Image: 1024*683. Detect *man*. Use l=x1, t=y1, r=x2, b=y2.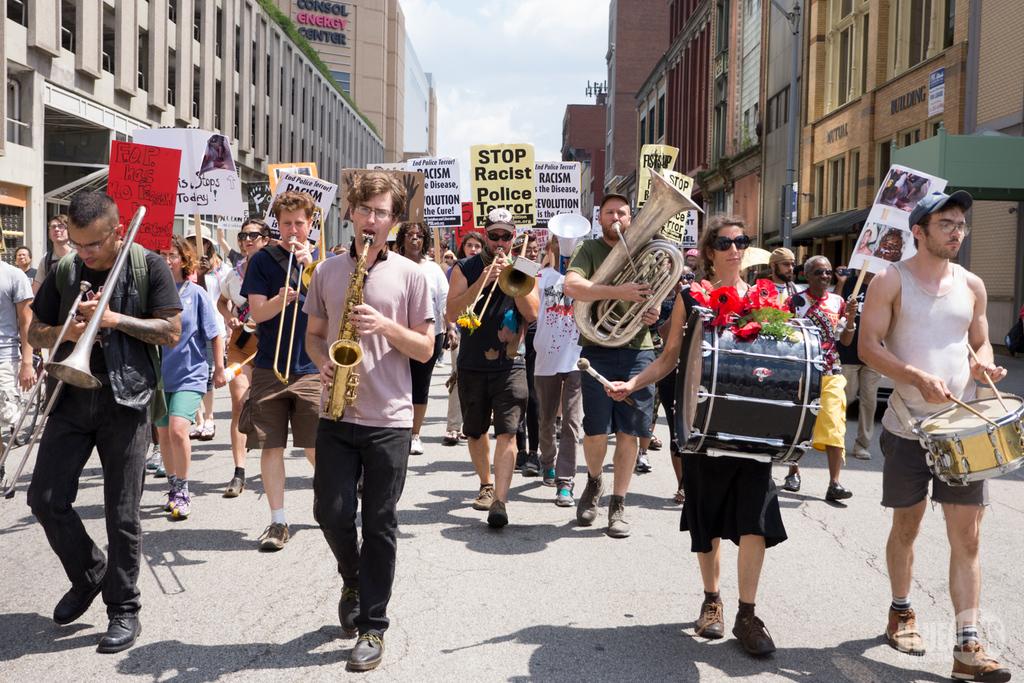
l=763, t=242, r=806, b=312.
